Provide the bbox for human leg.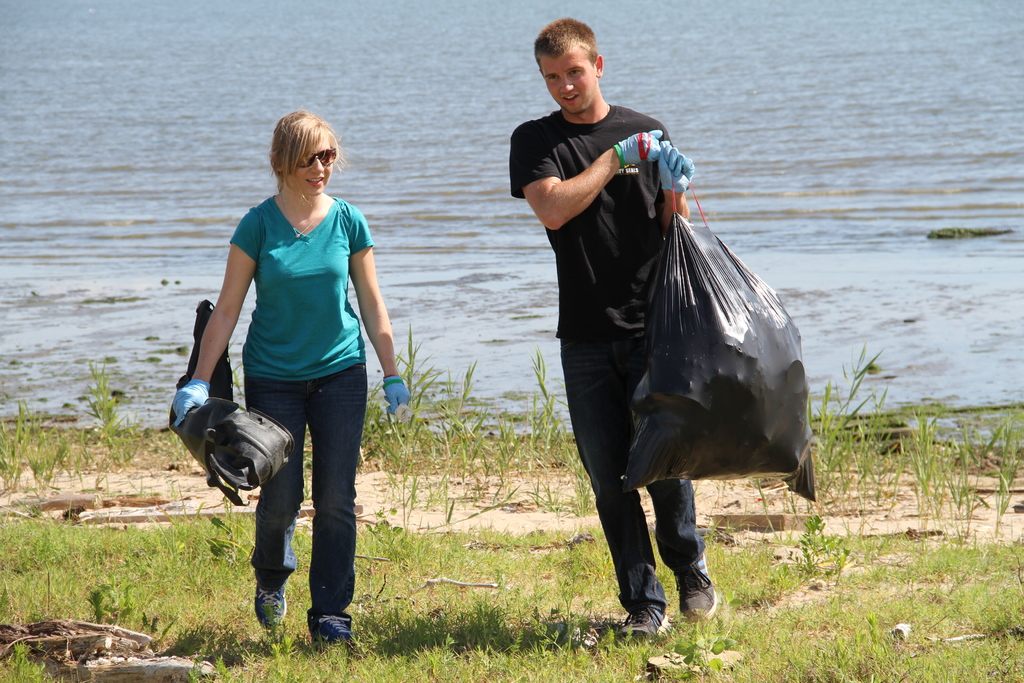
box=[615, 308, 727, 628].
